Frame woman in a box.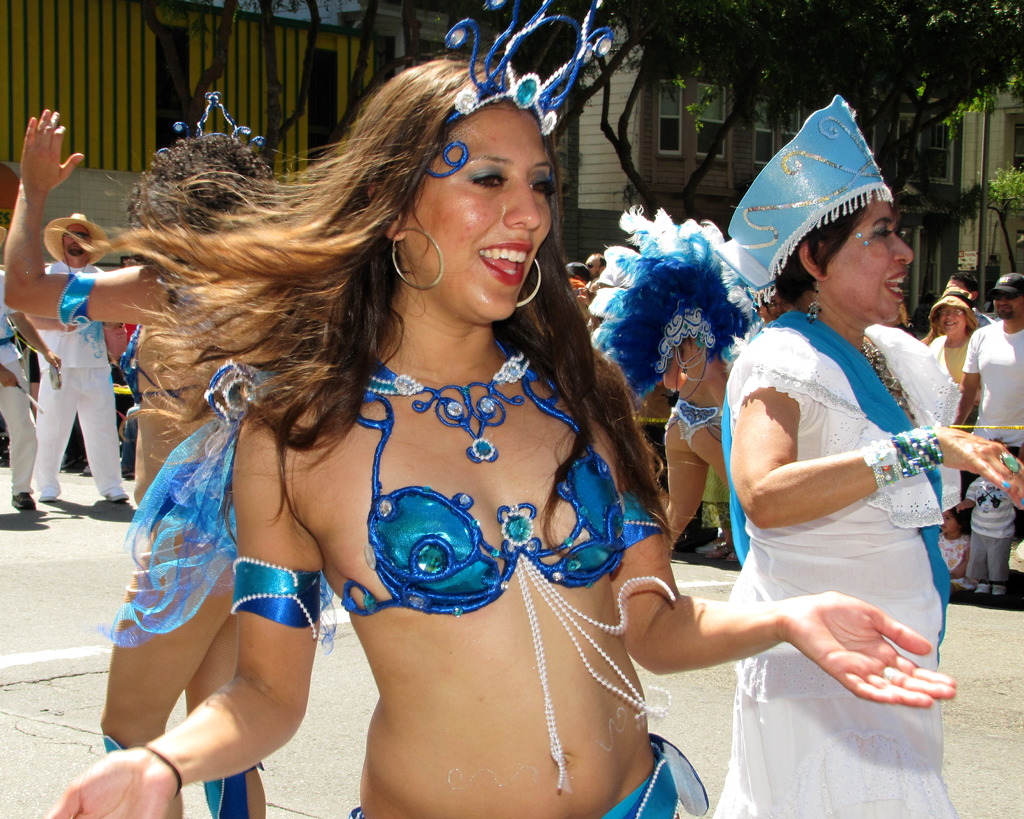
x1=589 y1=207 x2=752 y2=556.
